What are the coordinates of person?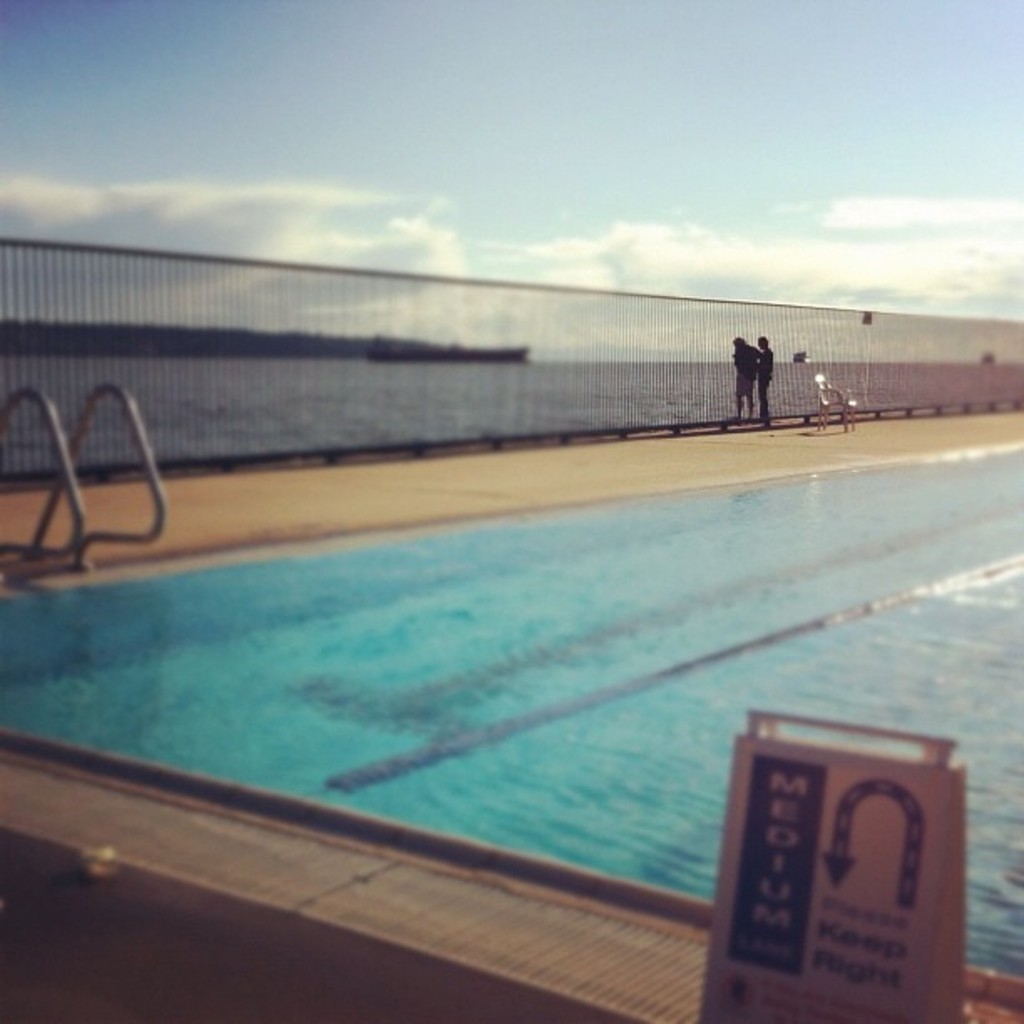
(733, 330, 751, 420).
